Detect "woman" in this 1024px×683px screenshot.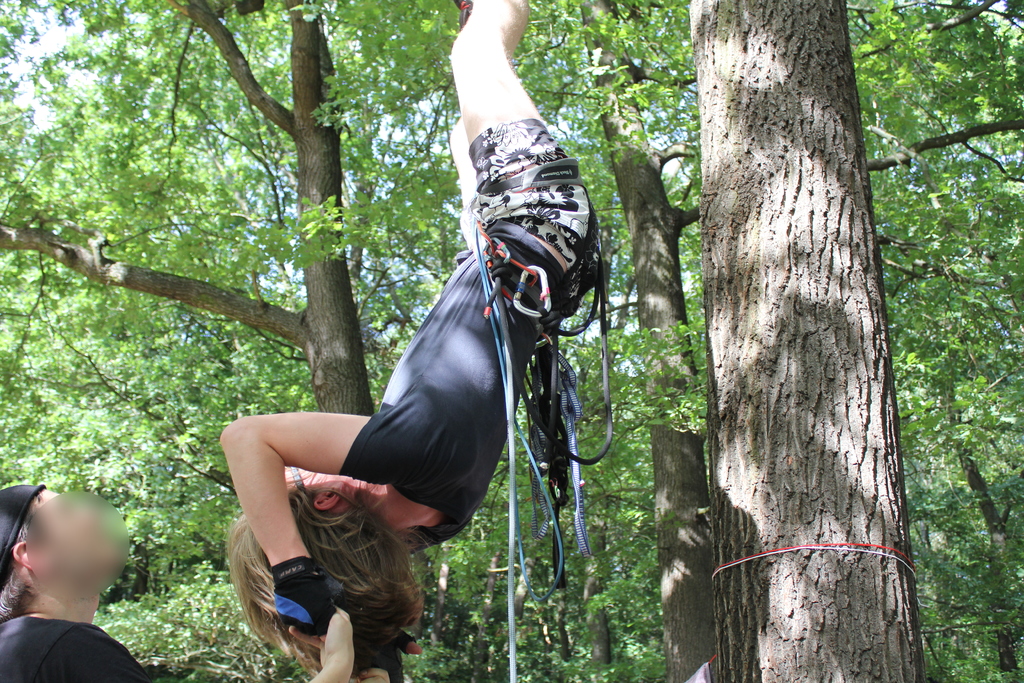
Detection: bbox(183, 60, 628, 682).
